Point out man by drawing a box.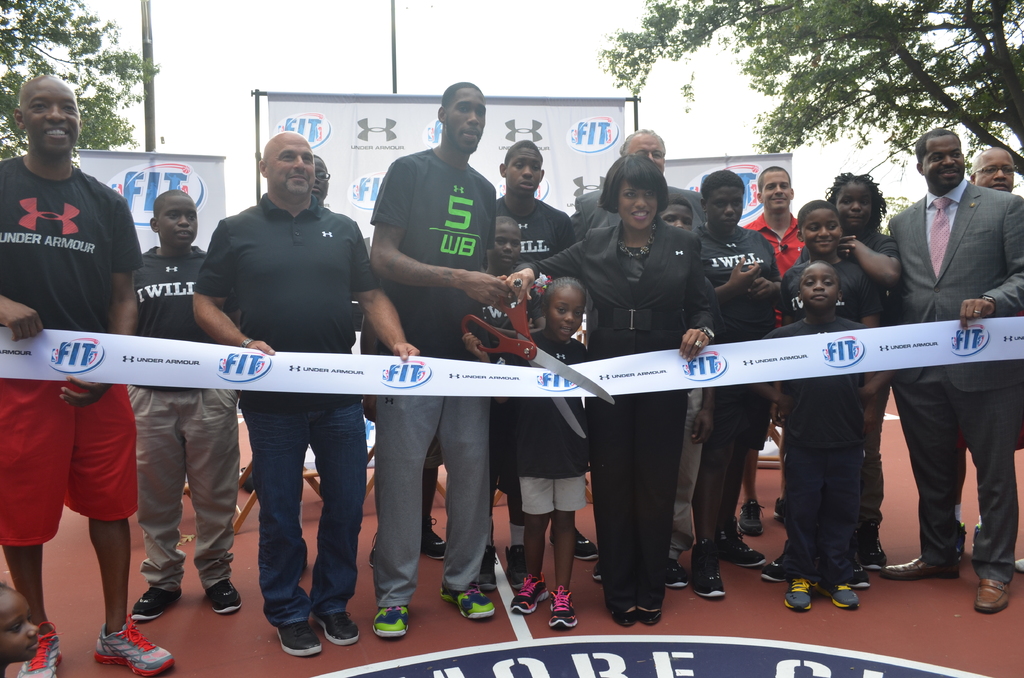
<region>859, 121, 1015, 617</region>.
